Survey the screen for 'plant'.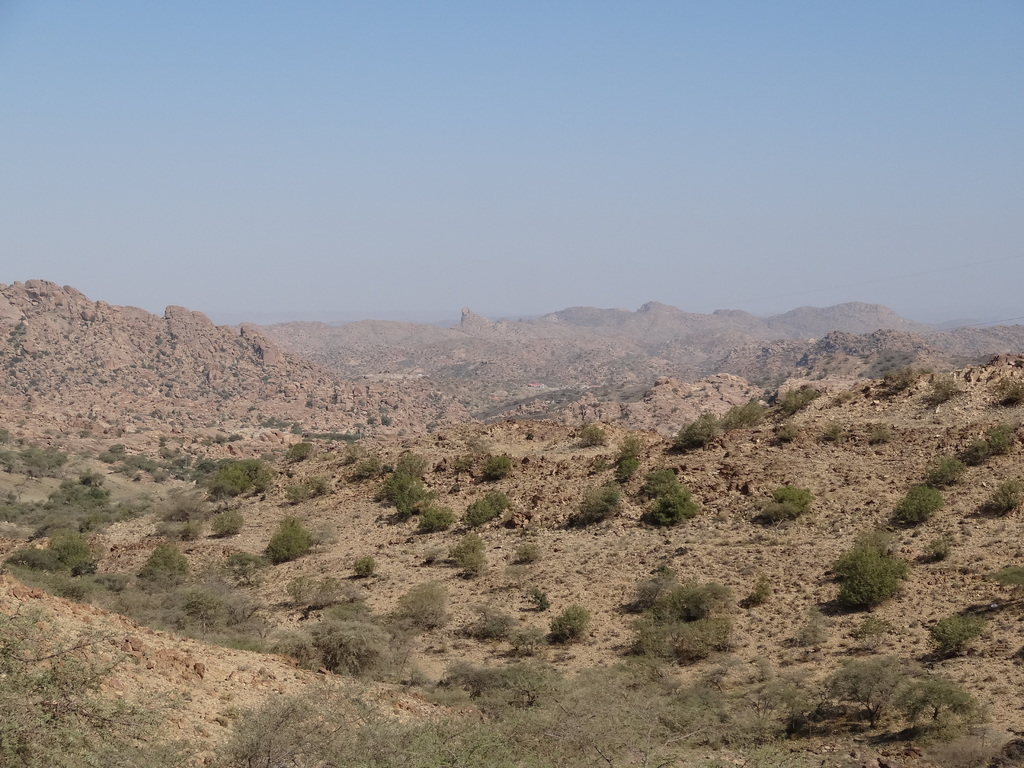
Survey found: (580, 405, 586, 420).
